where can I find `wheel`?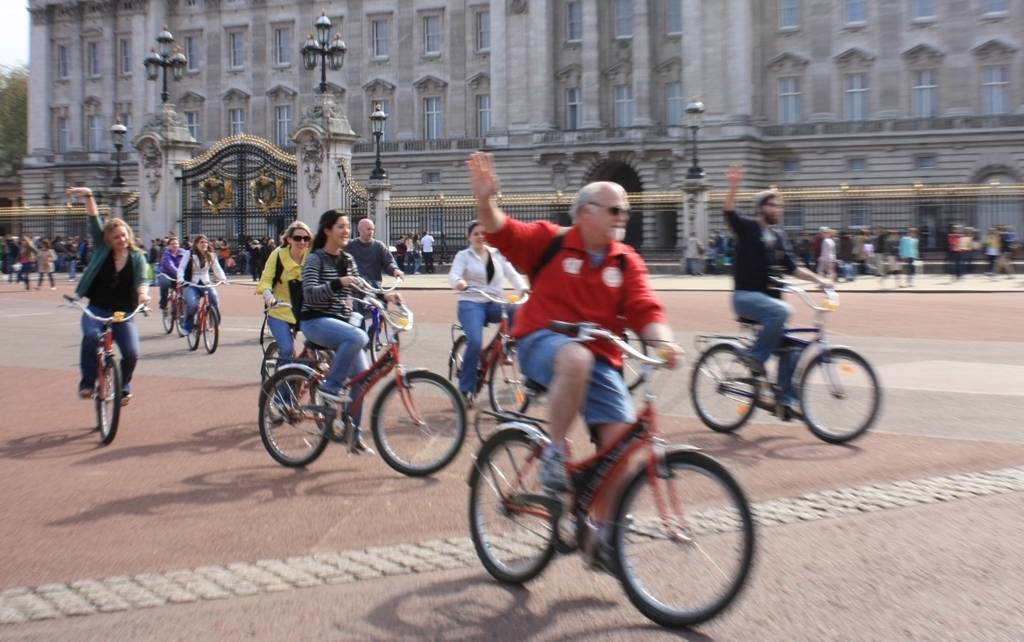
You can find it at bbox=(103, 360, 121, 441).
